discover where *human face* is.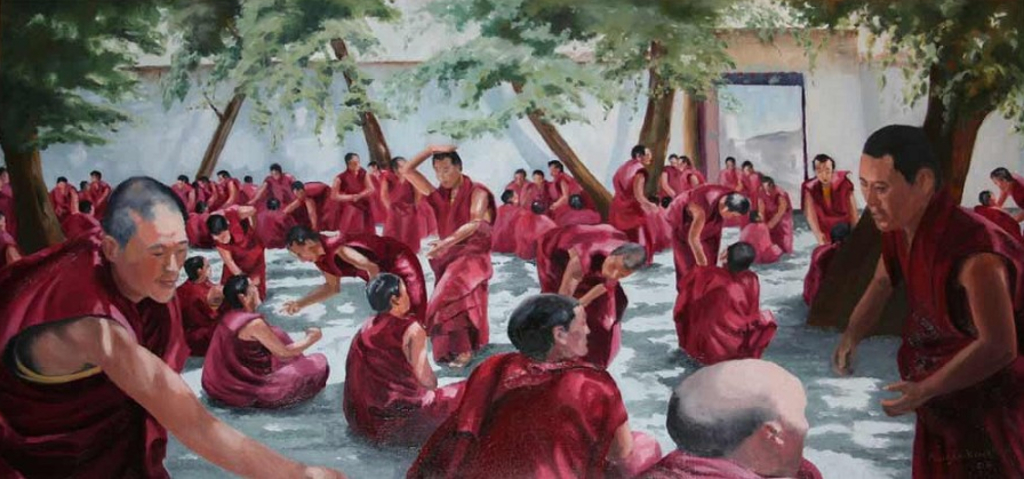
Discovered at (left=437, top=160, right=457, bottom=189).
